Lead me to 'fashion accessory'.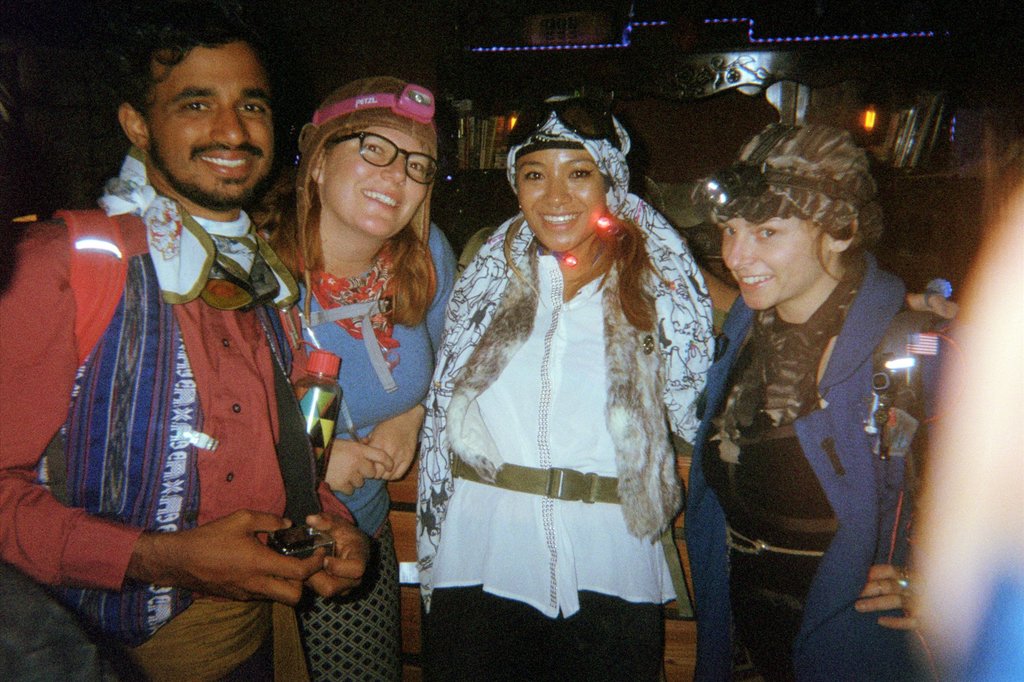
Lead to Rect(877, 580, 884, 595).
